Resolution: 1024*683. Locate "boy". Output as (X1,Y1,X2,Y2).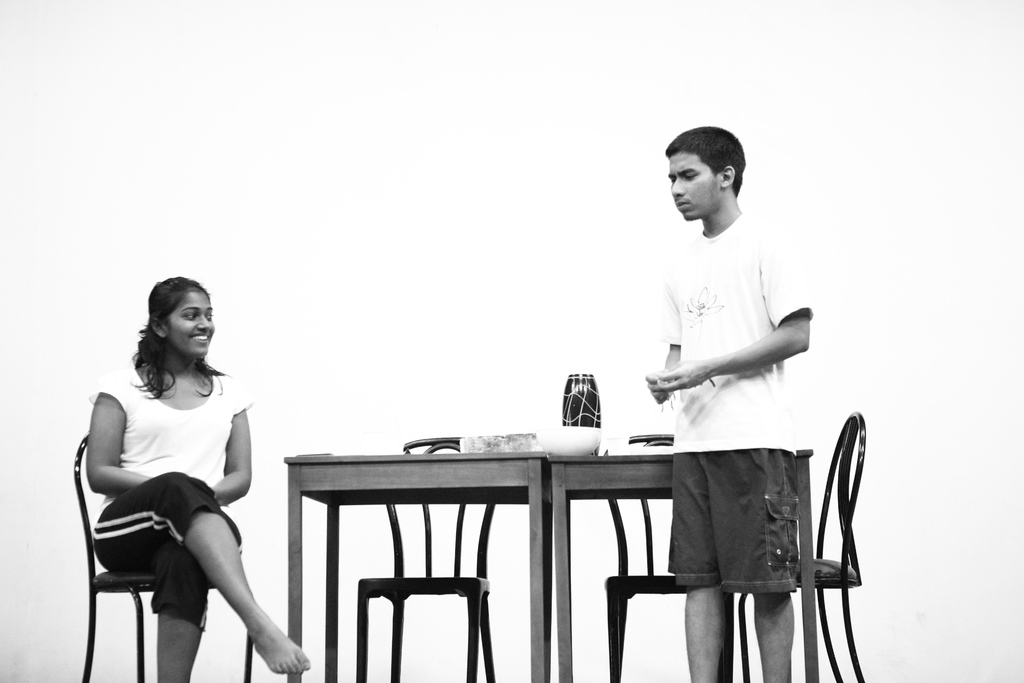
(608,126,845,664).
